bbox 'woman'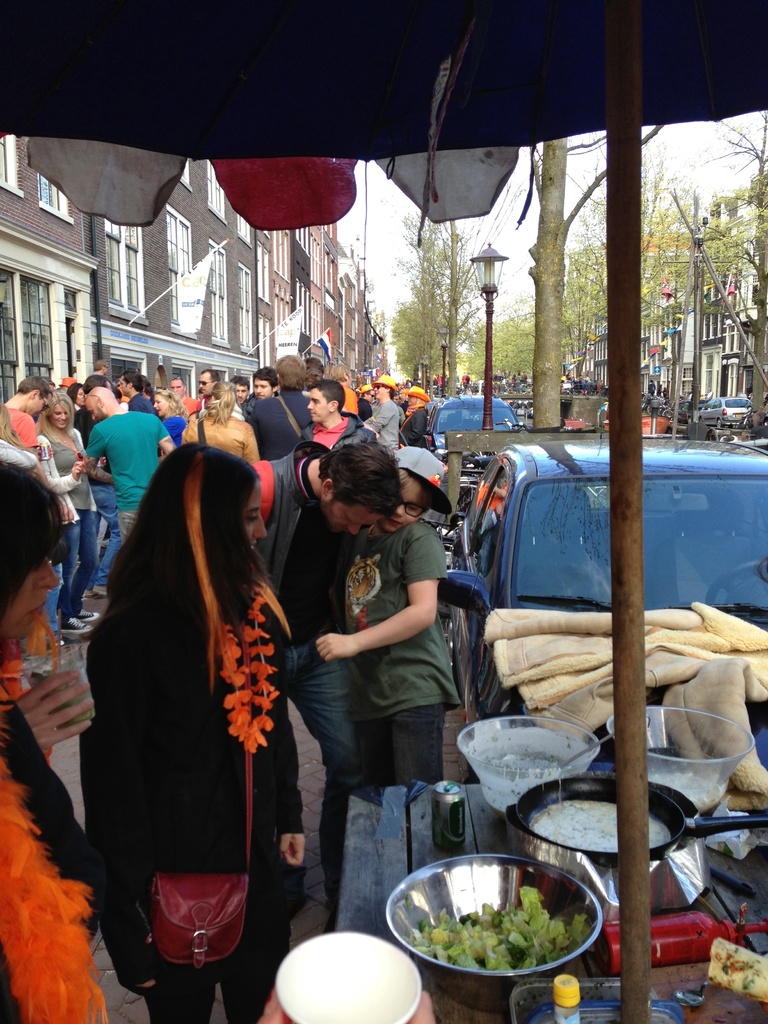
<box>36,389,99,638</box>
